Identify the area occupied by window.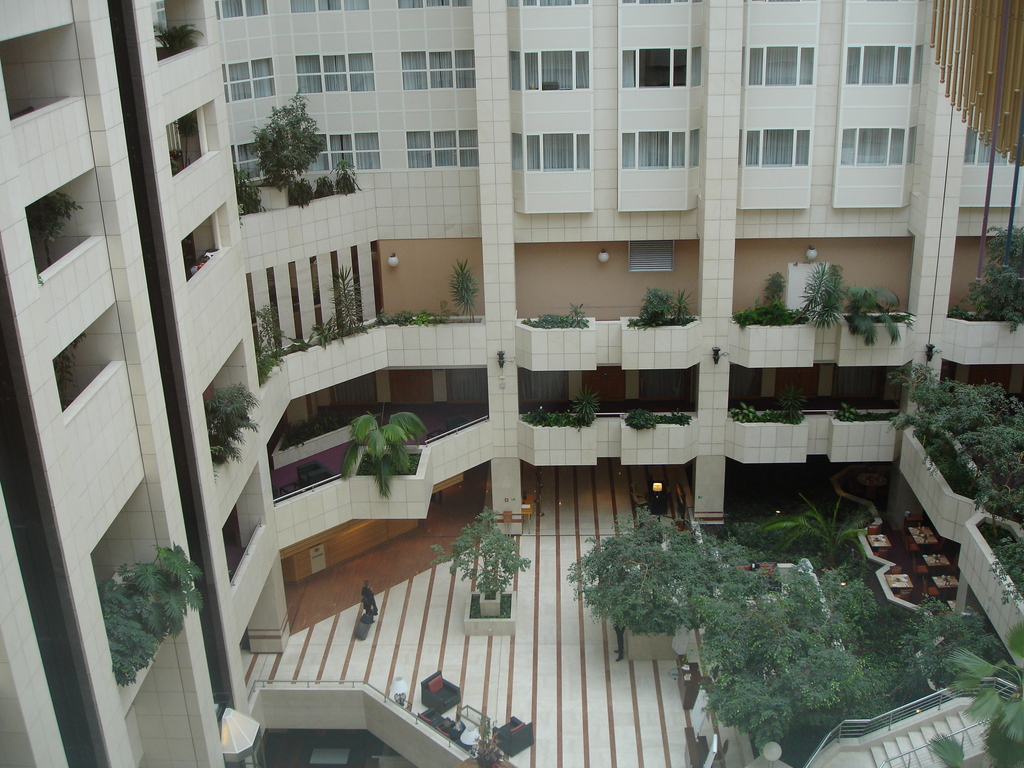
Area: (510,51,589,91).
